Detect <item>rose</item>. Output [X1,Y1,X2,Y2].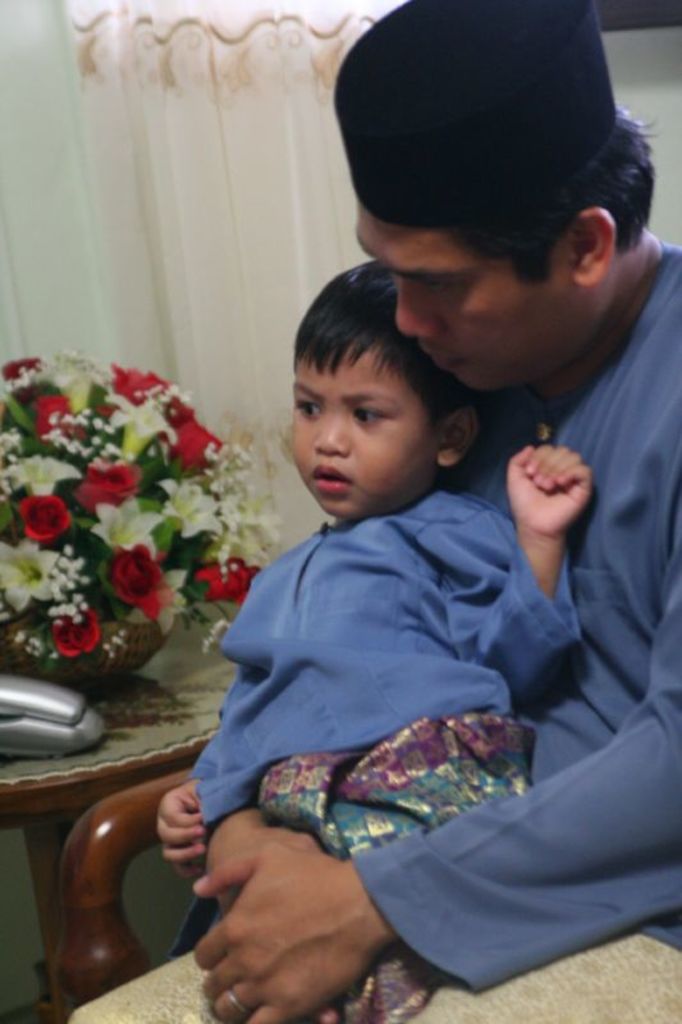
[161,396,228,472].
